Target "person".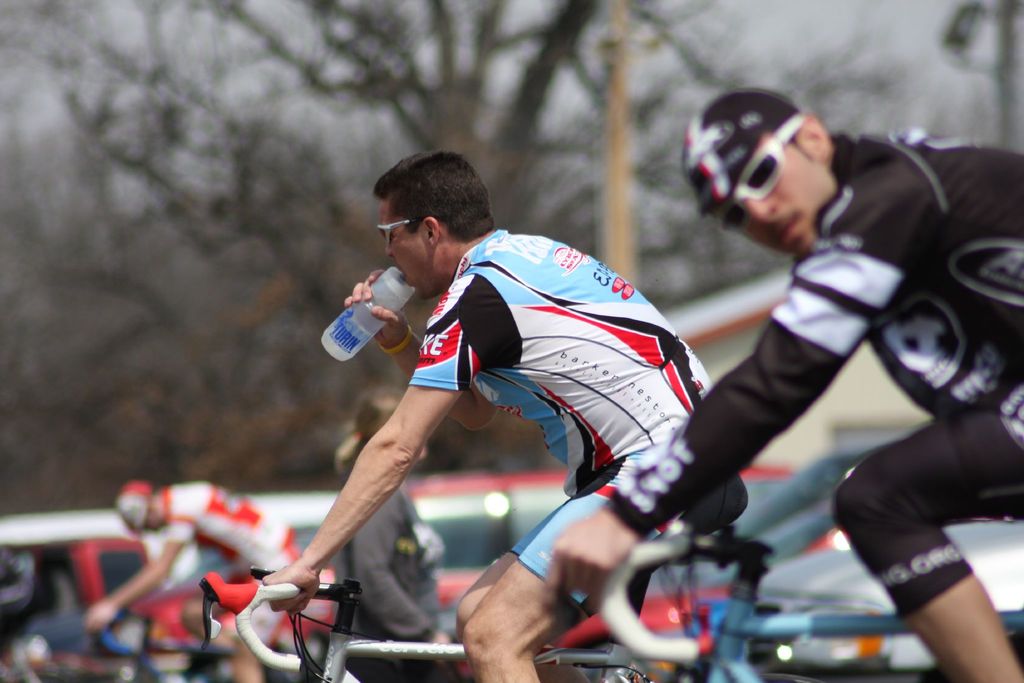
Target region: [left=536, top=85, right=1023, bottom=682].
